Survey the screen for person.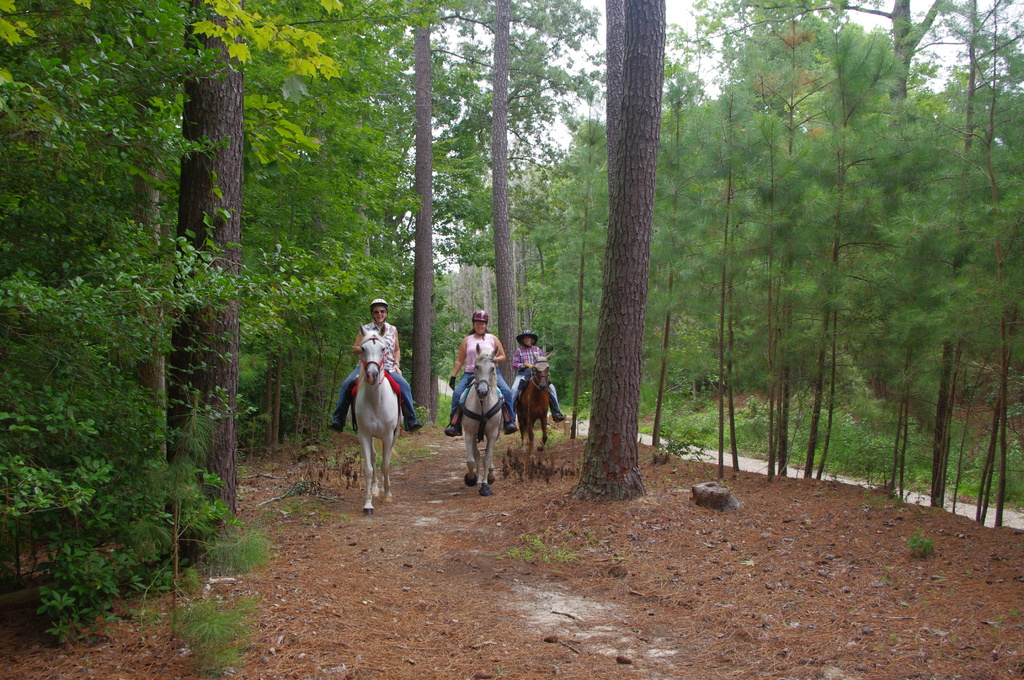
Survey found: 497/323/569/426.
